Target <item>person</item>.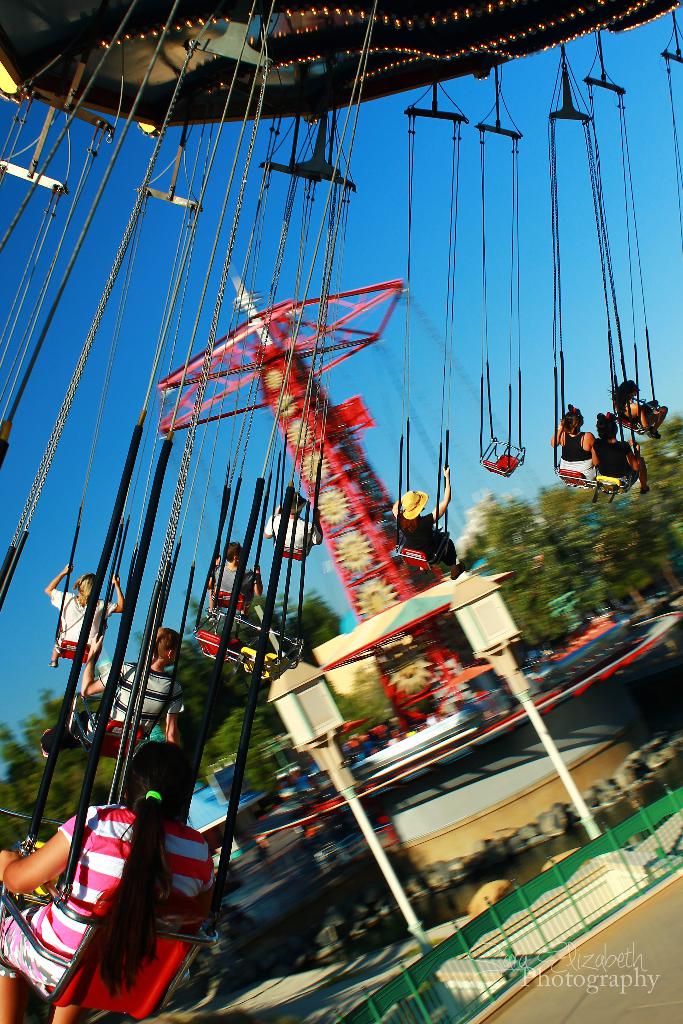
Target region: l=33, t=696, r=219, b=1014.
